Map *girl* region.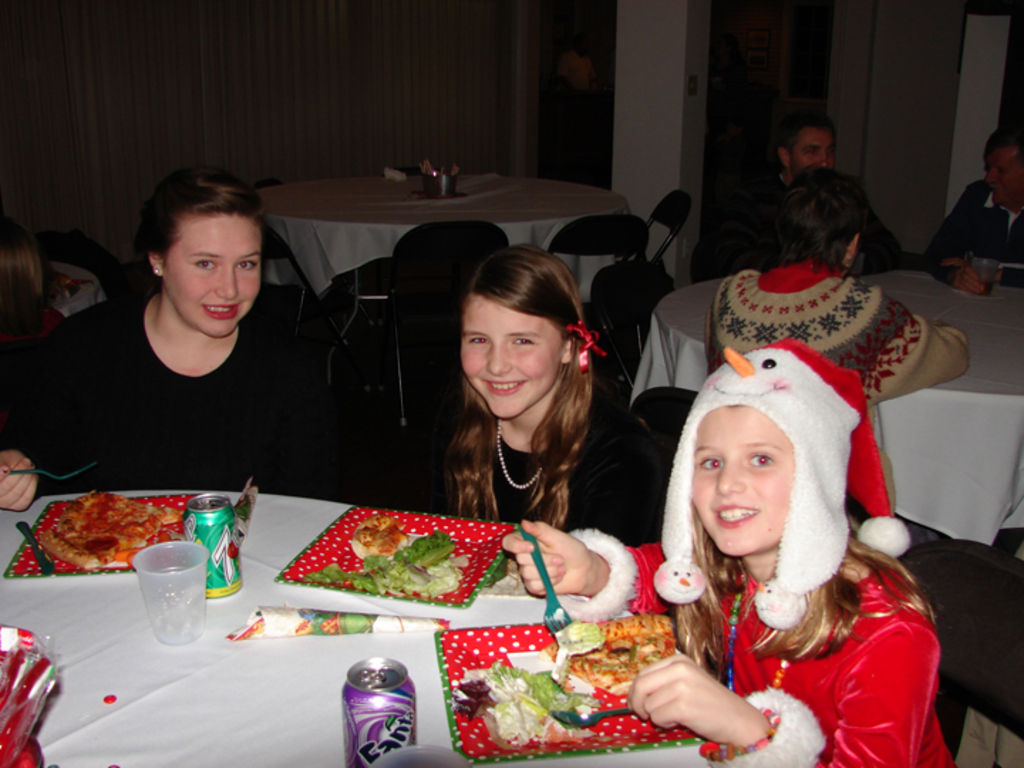
Mapped to (501, 337, 956, 767).
